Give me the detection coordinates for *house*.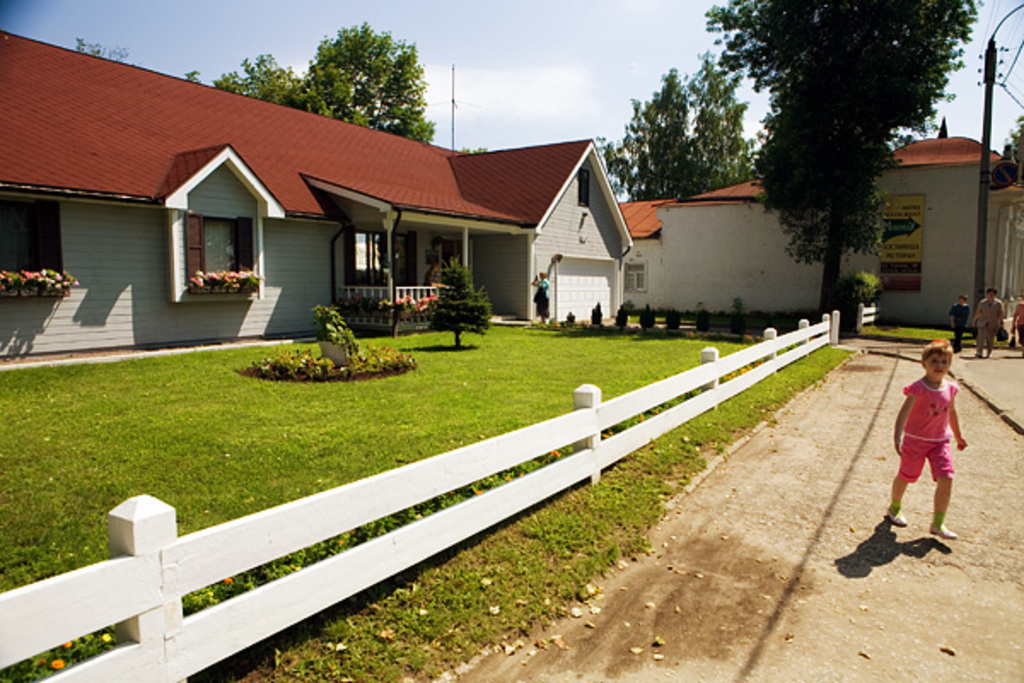
<box>613,111,1022,311</box>.
